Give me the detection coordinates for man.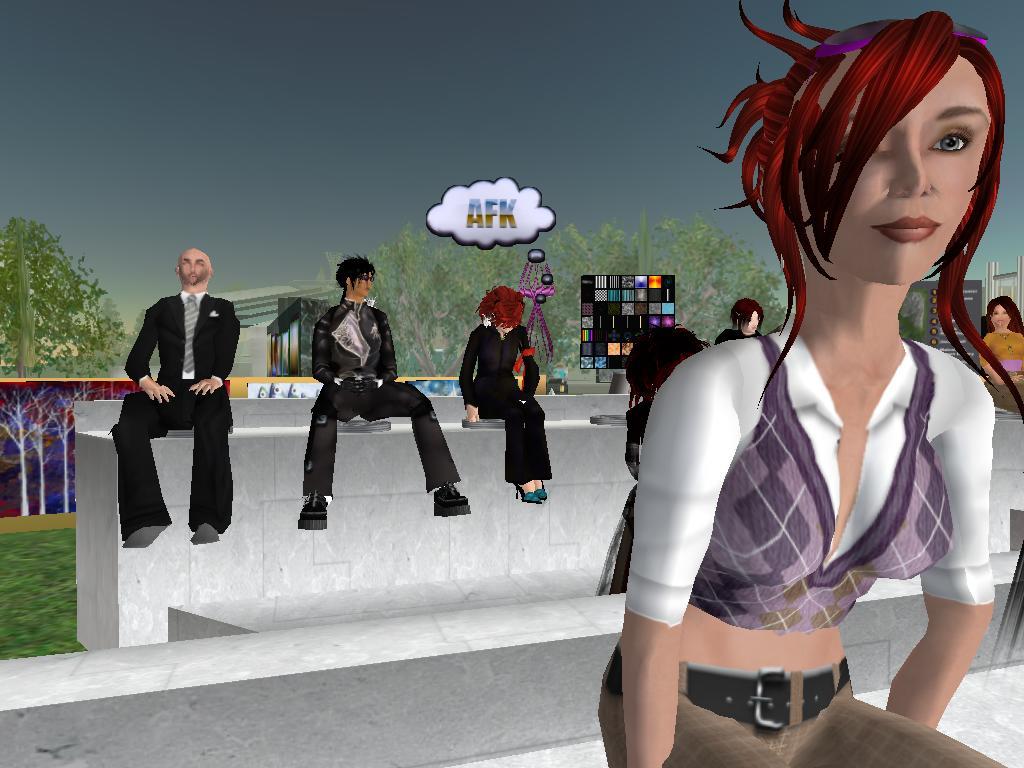
rect(294, 252, 469, 531).
